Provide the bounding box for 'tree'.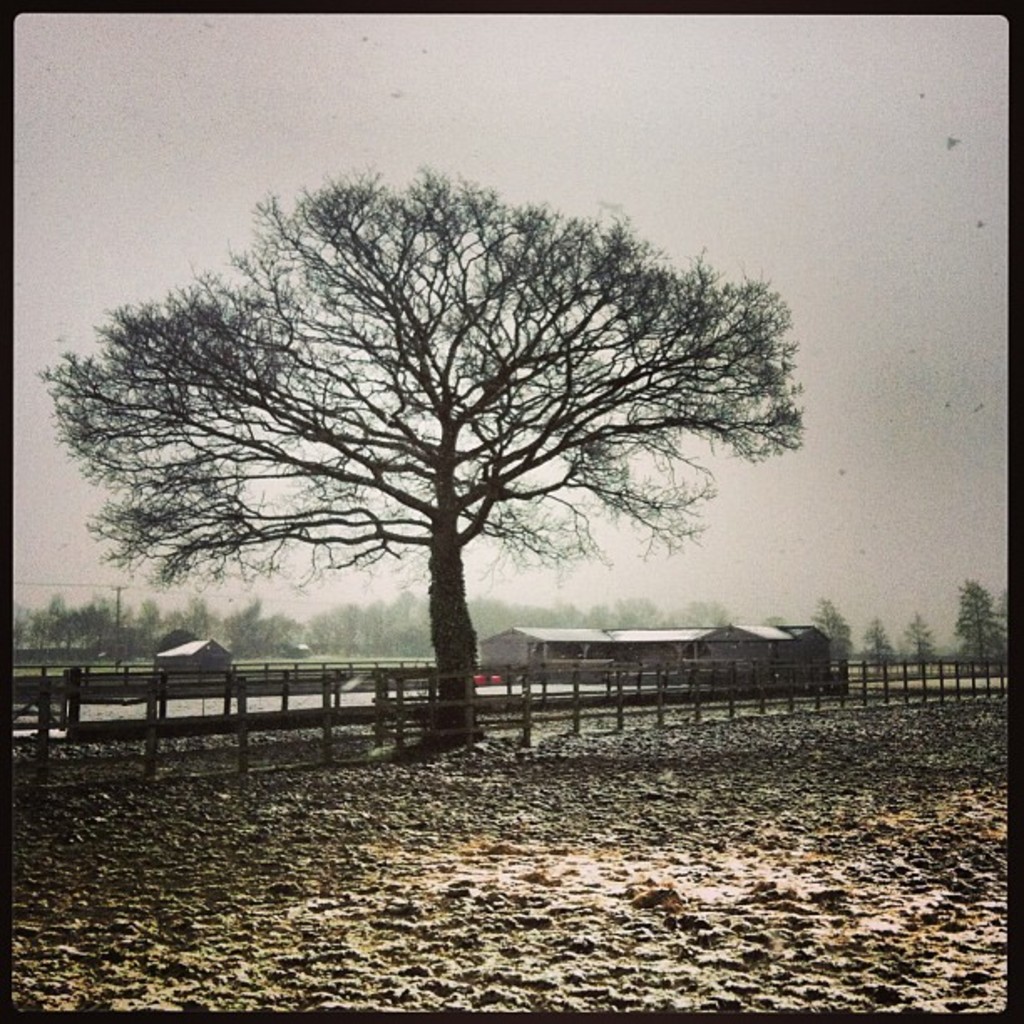
[818, 597, 852, 659].
